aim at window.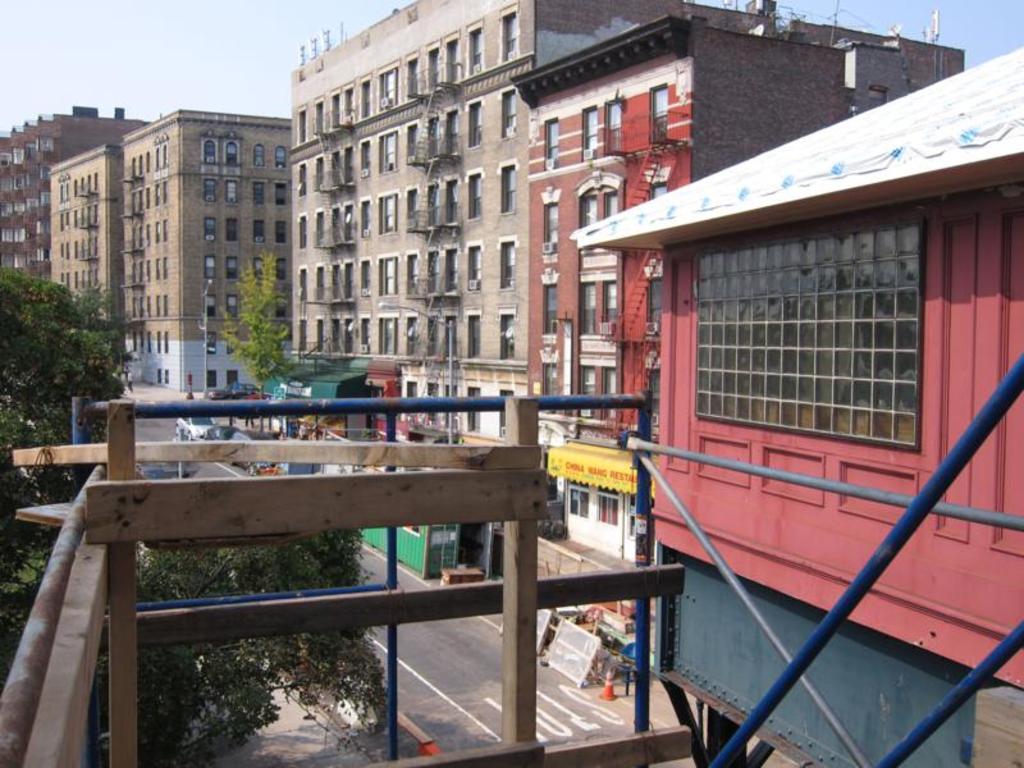
Aimed at <region>227, 297, 241, 328</region>.
